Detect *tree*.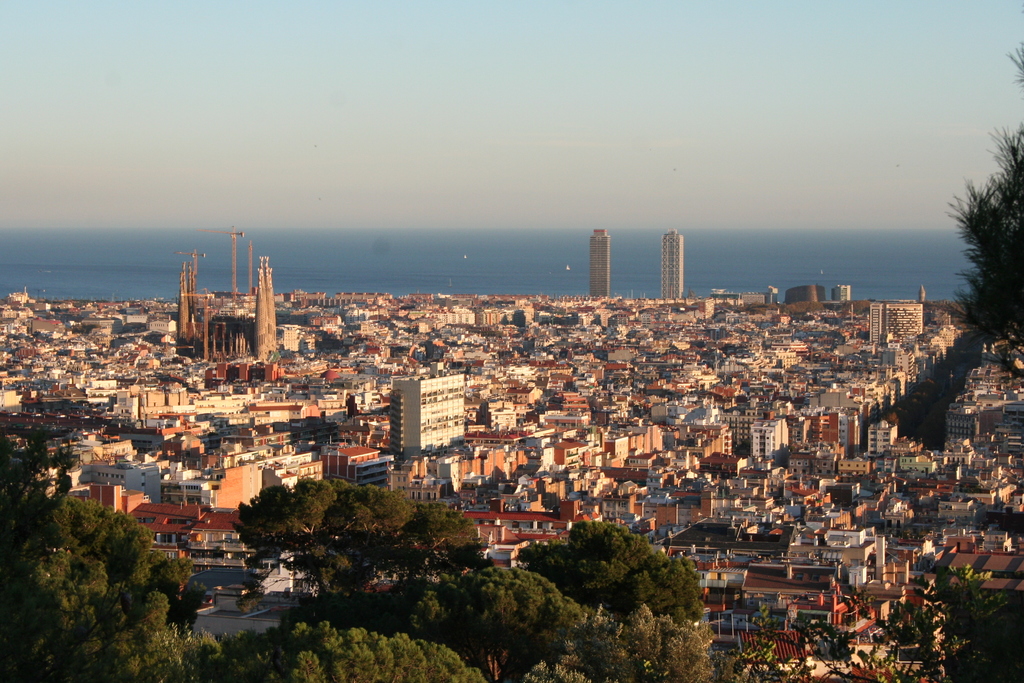
Detected at bbox=(515, 518, 719, 616).
